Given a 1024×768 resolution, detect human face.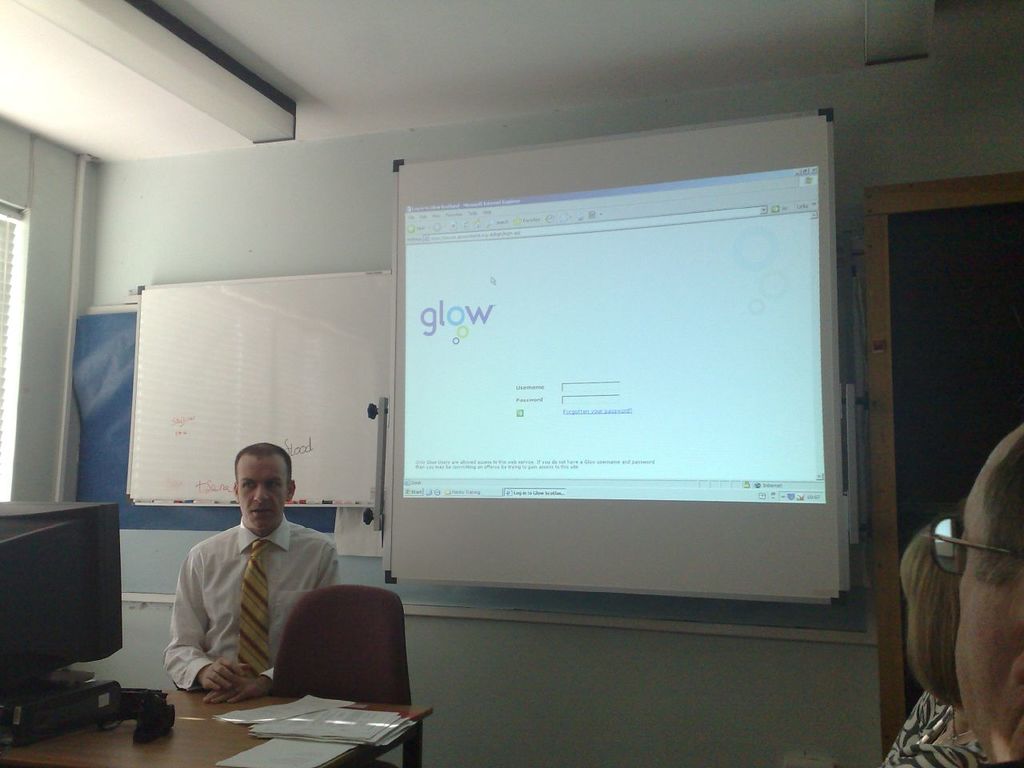
x1=958 y1=465 x2=998 y2=733.
